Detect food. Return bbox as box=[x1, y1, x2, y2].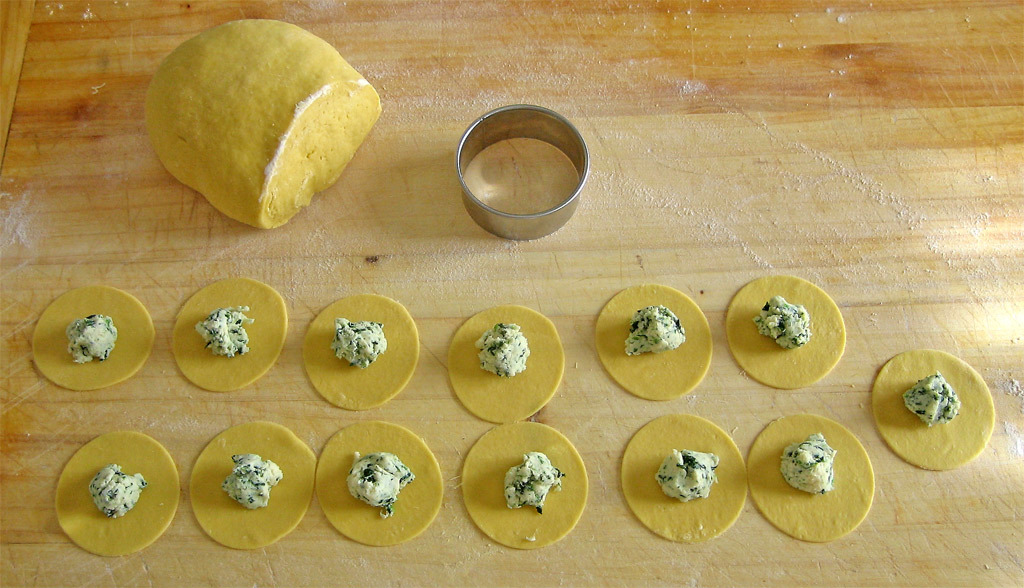
box=[332, 315, 388, 367].
